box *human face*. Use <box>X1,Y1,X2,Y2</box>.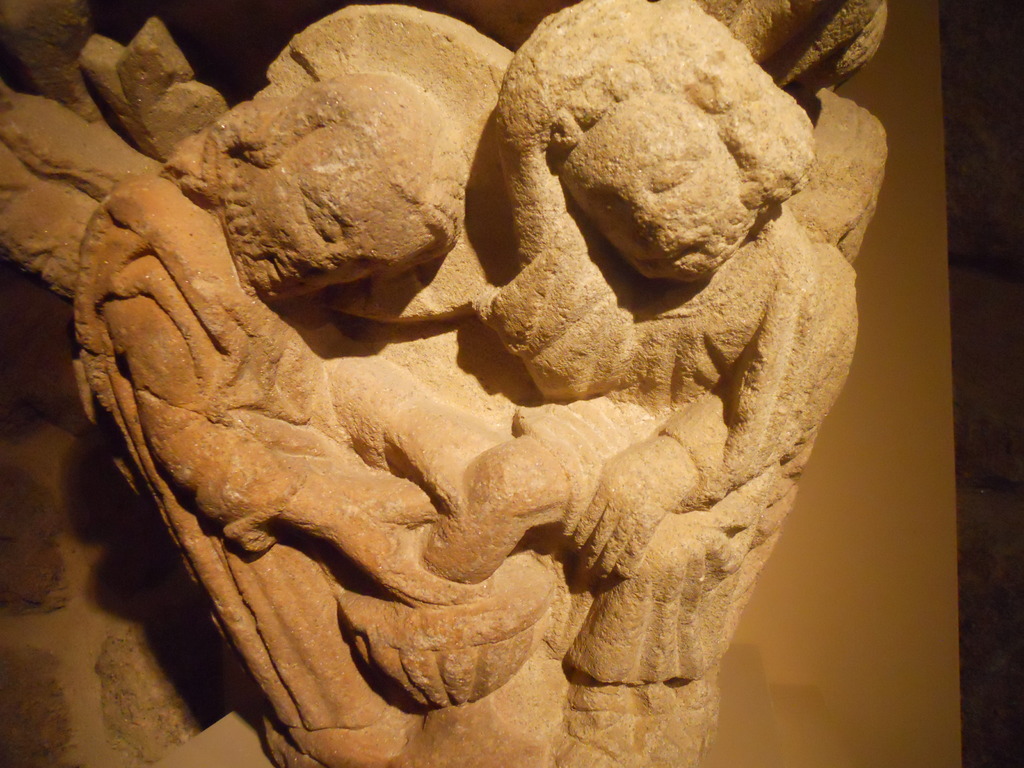
<box>559,91,758,282</box>.
